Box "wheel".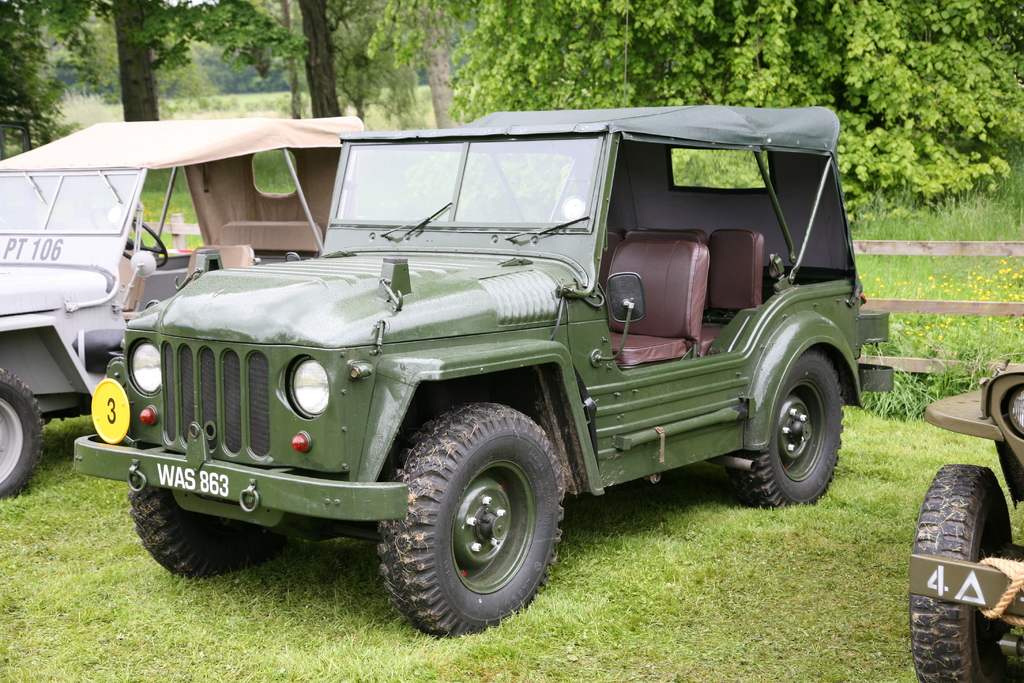
[376,399,565,639].
